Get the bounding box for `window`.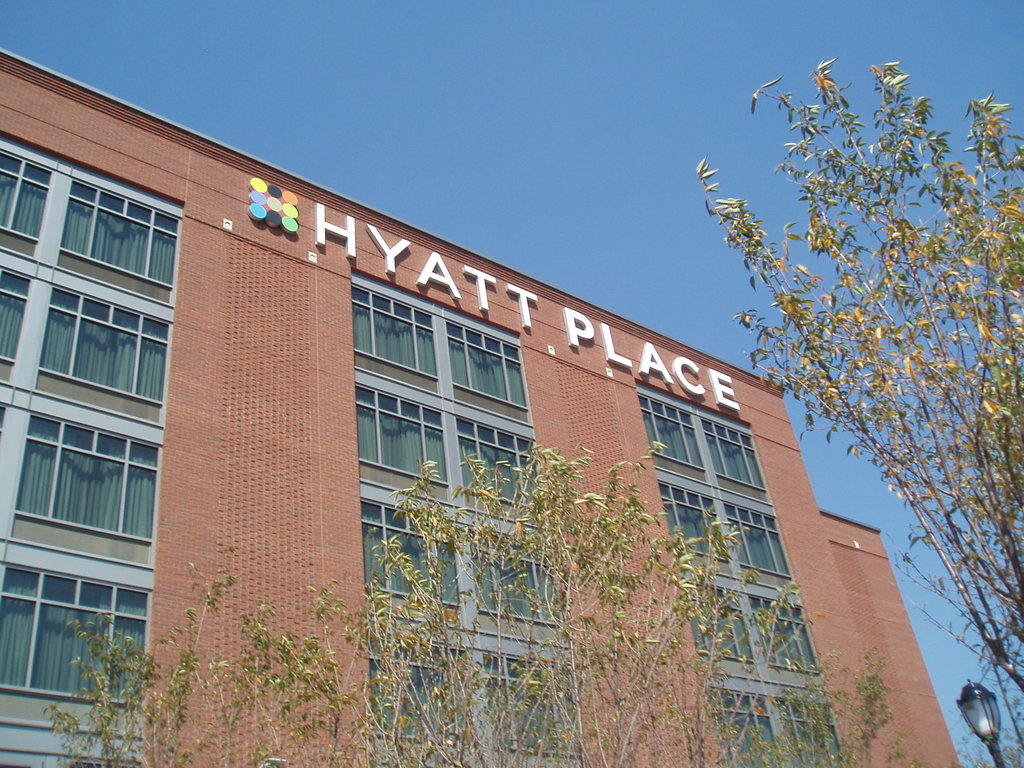
636/385/765/494.
